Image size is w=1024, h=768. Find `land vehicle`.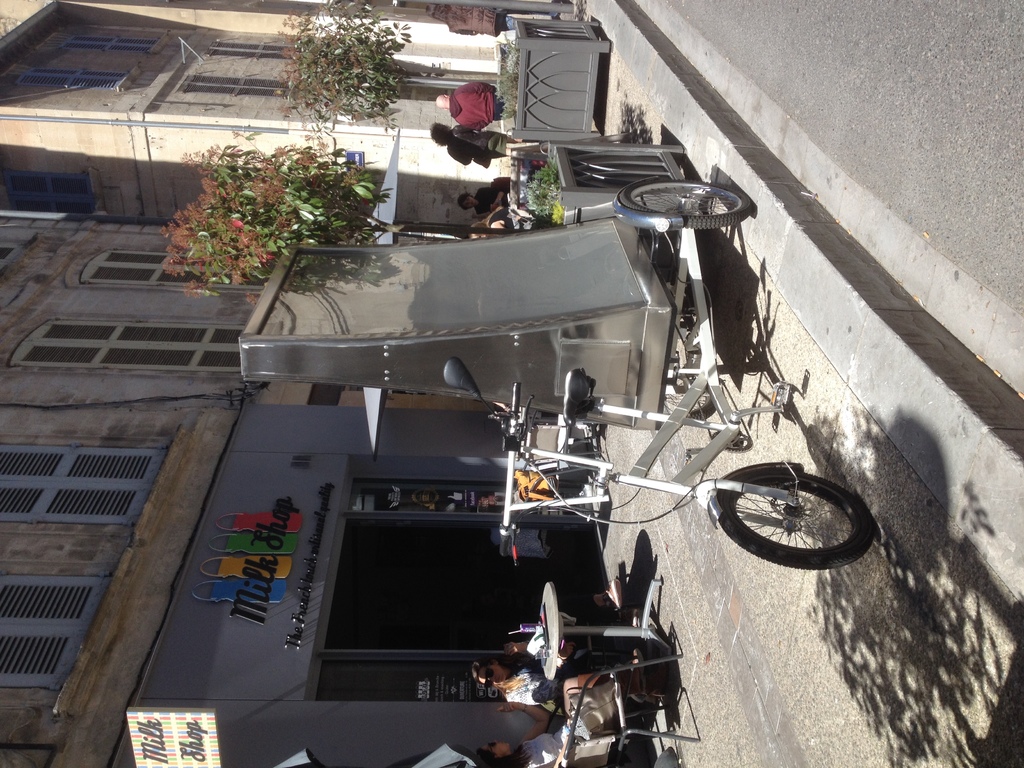
<box>236,174,881,572</box>.
